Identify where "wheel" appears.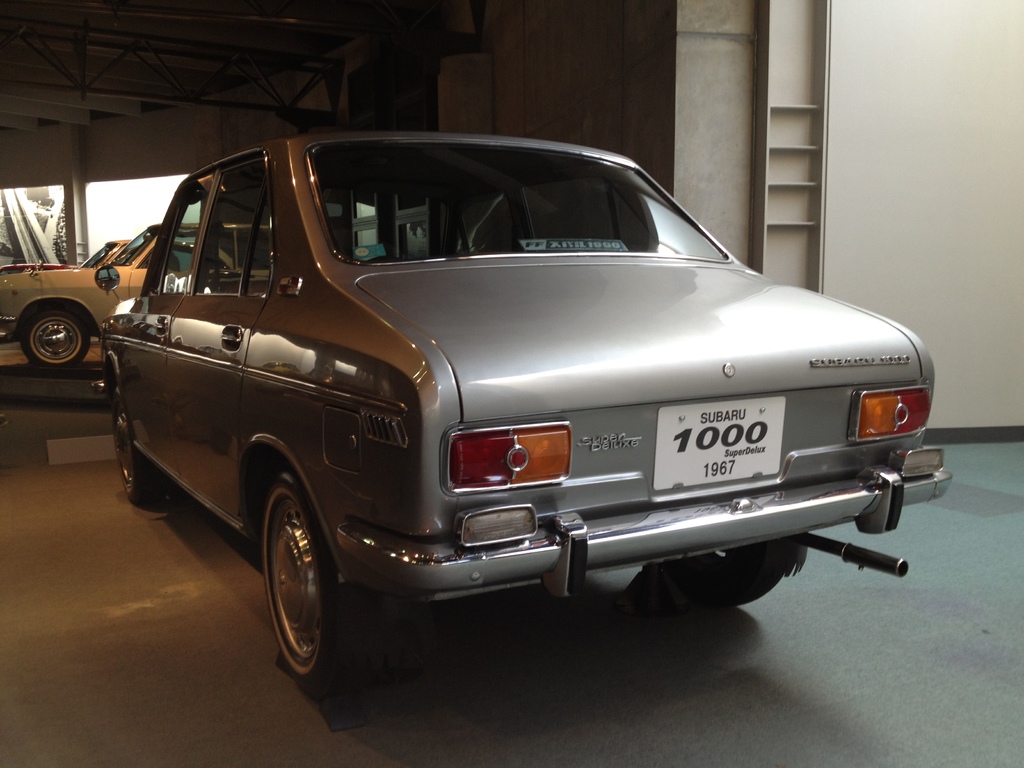
Appears at <bbox>263, 472, 381, 698</bbox>.
